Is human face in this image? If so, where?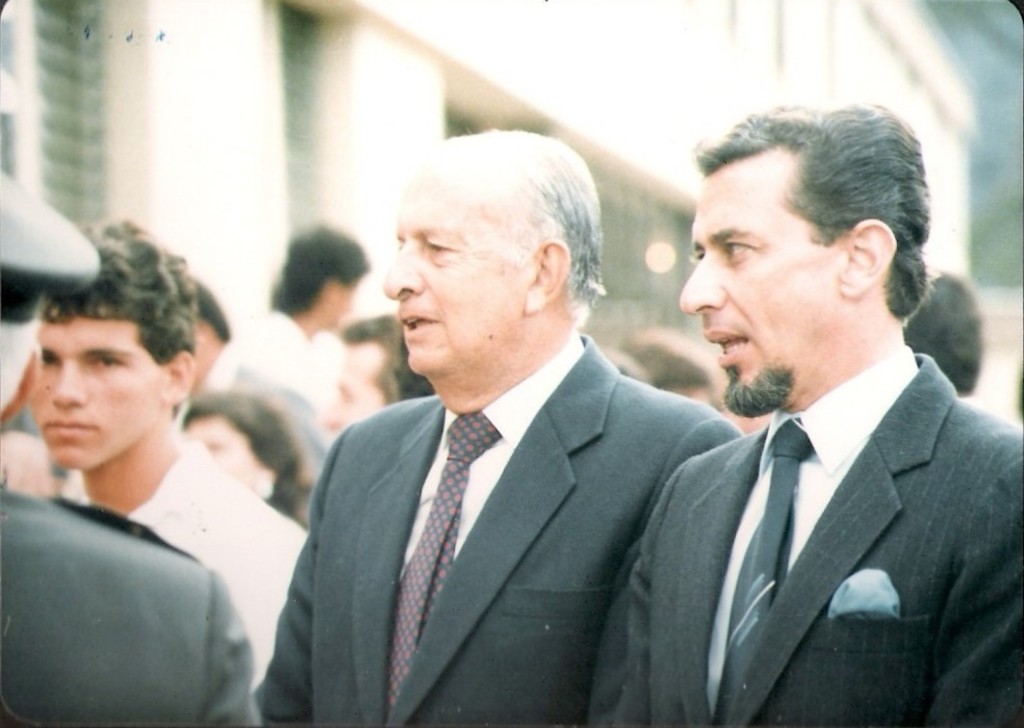
Yes, at box=[676, 139, 844, 415].
